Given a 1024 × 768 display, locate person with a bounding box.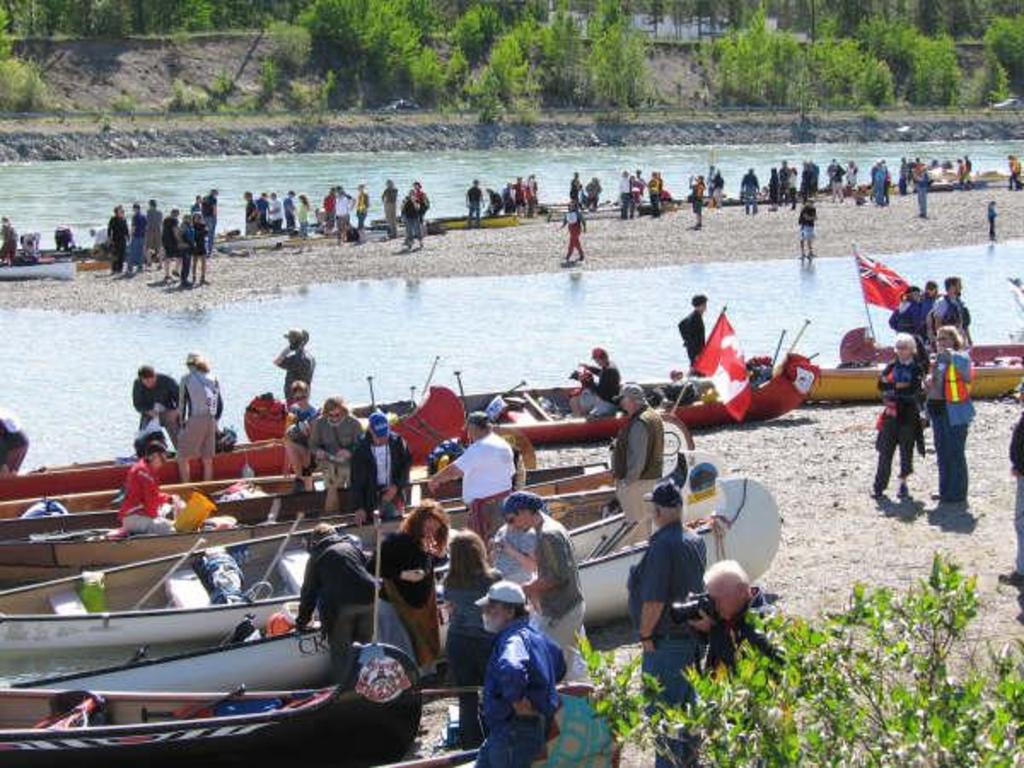
Located: [x1=464, y1=584, x2=561, y2=758].
